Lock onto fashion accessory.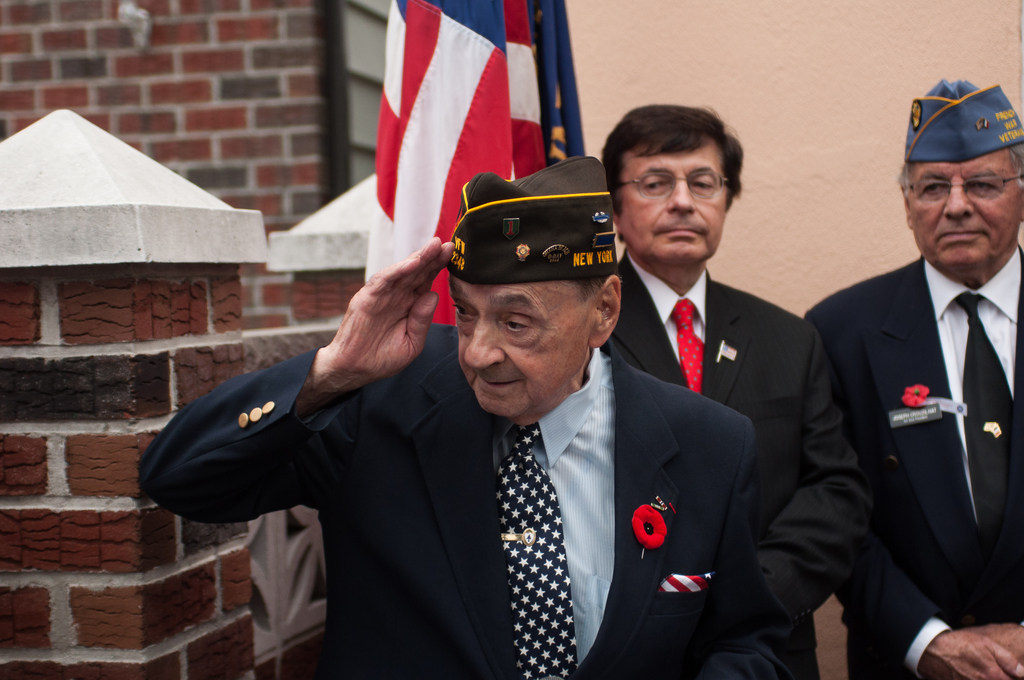
Locked: [614, 168, 733, 203].
